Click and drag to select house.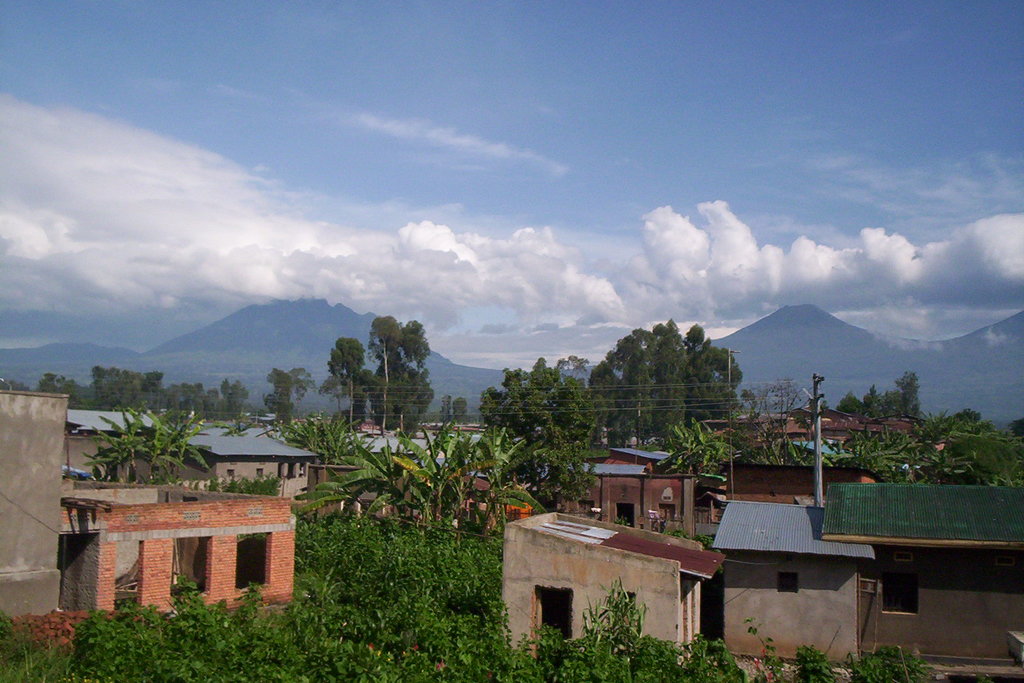
Selection: 305/459/502/536.
